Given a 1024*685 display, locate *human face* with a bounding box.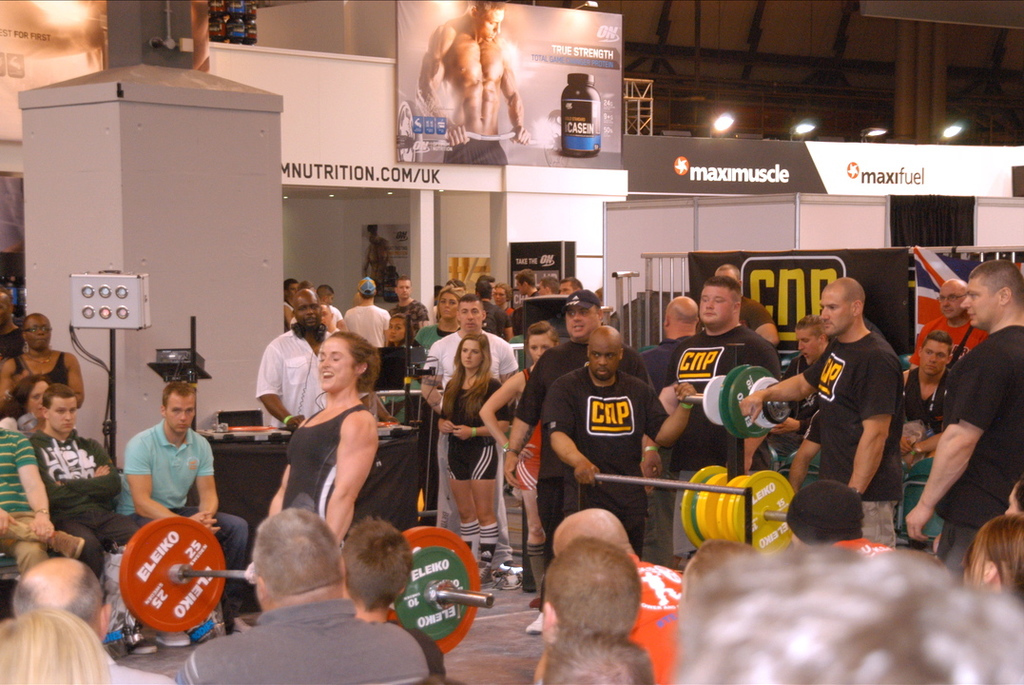
Located: 589/335/621/381.
